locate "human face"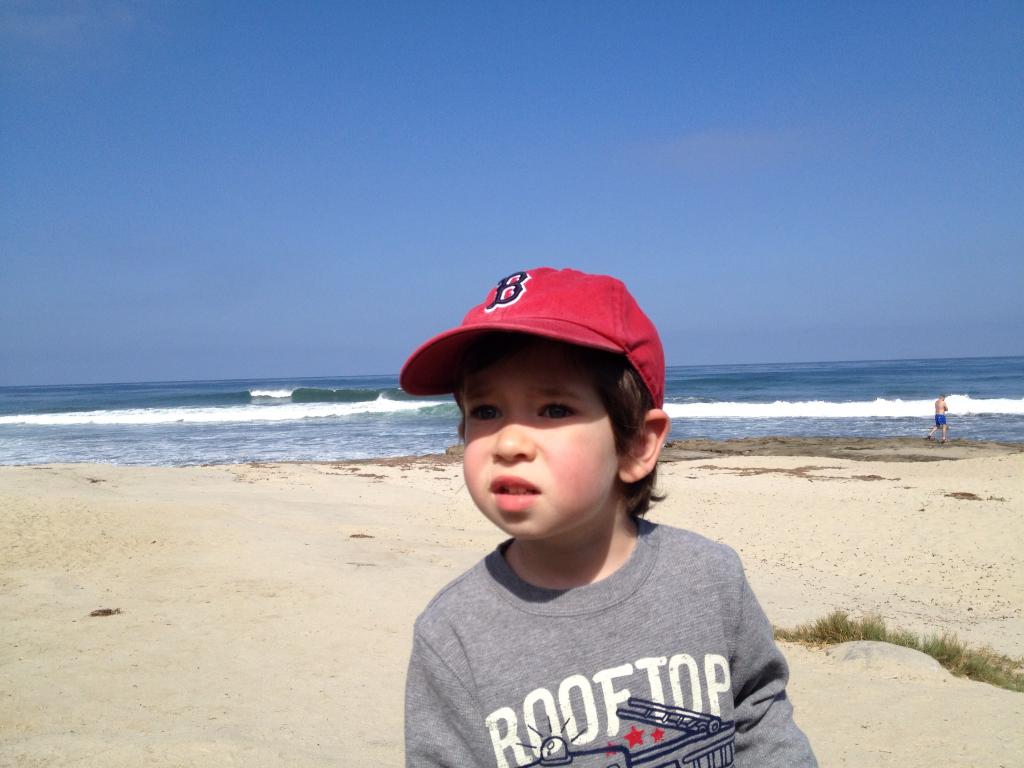
<region>460, 352, 621, 536</region>
